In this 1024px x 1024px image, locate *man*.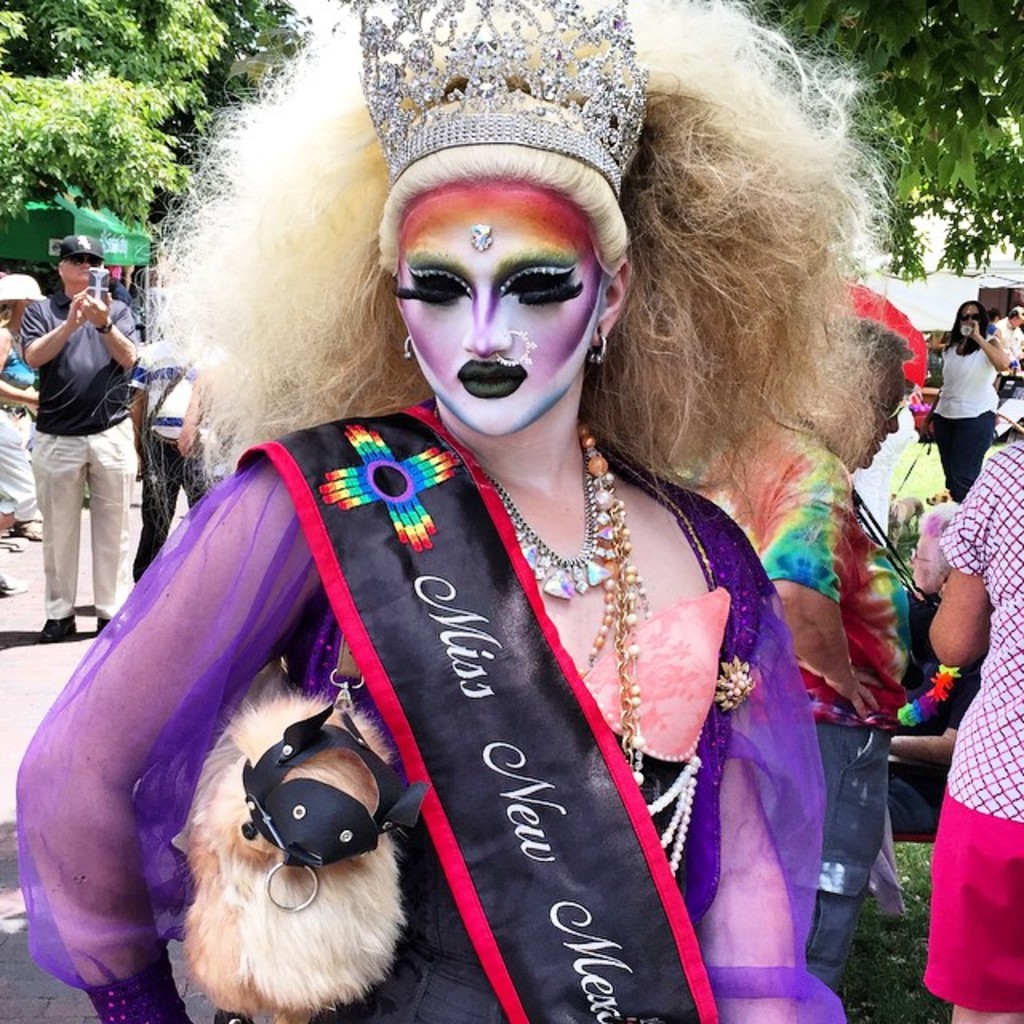
Bounding box: left=699, top=314, right=915, bottom=989.
